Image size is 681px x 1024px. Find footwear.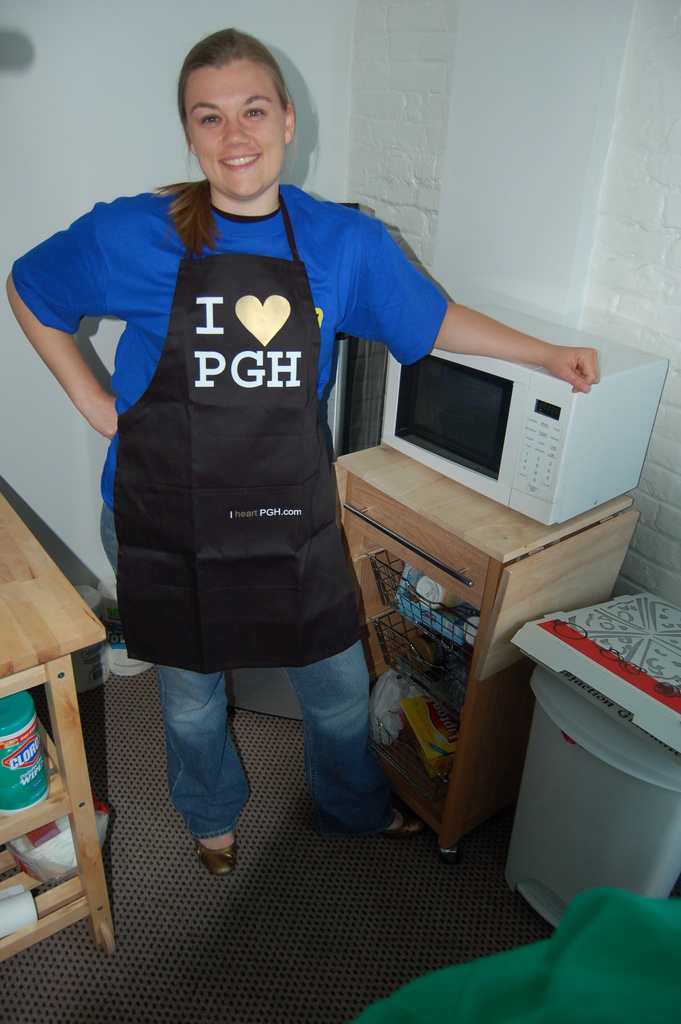
(197, 844, 239, 874).
